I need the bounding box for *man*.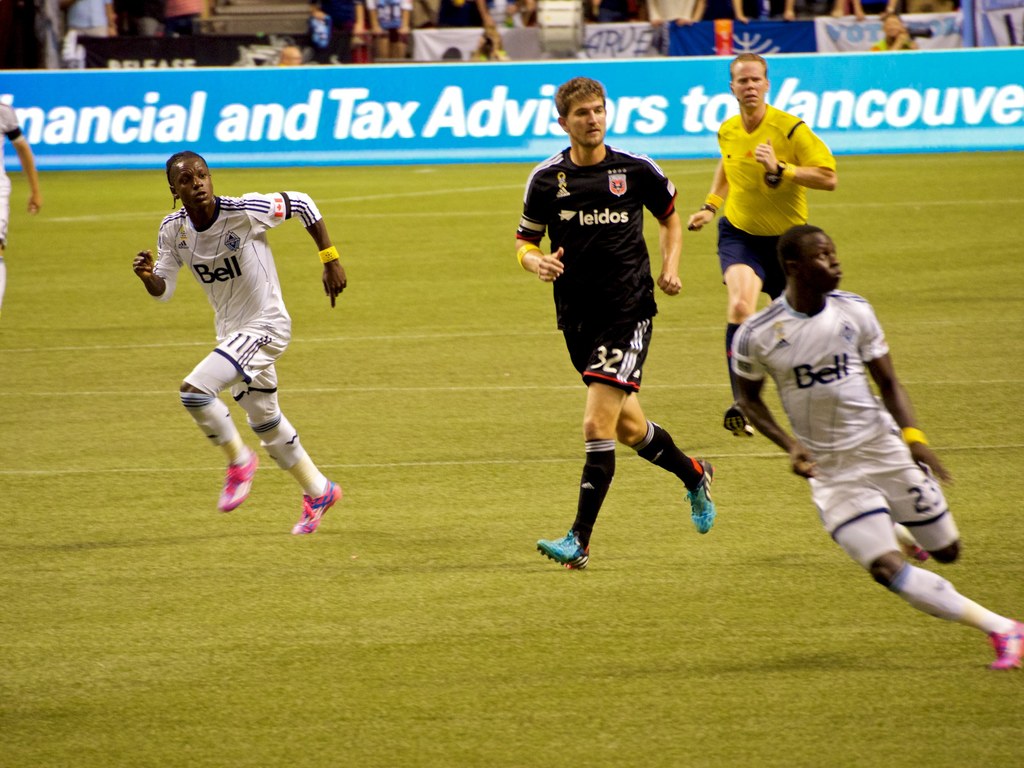
Here it is: box=[733, 225, 1023, 671].
